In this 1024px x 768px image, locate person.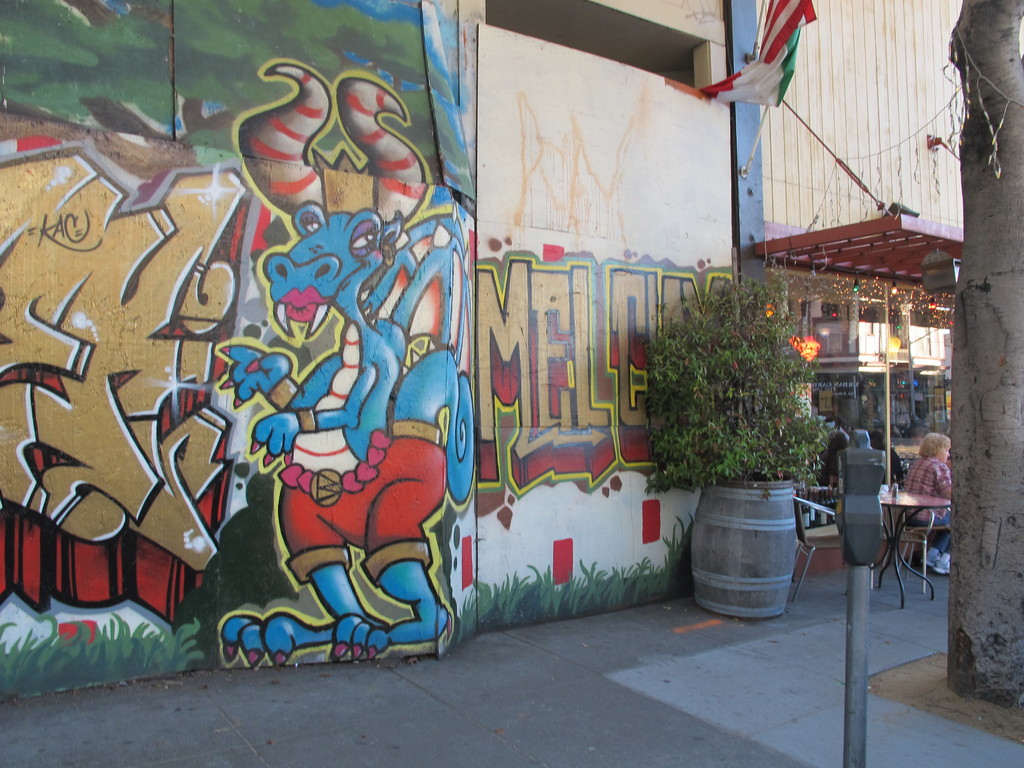
Bounding box: <box>893,433,963,574</box>.
